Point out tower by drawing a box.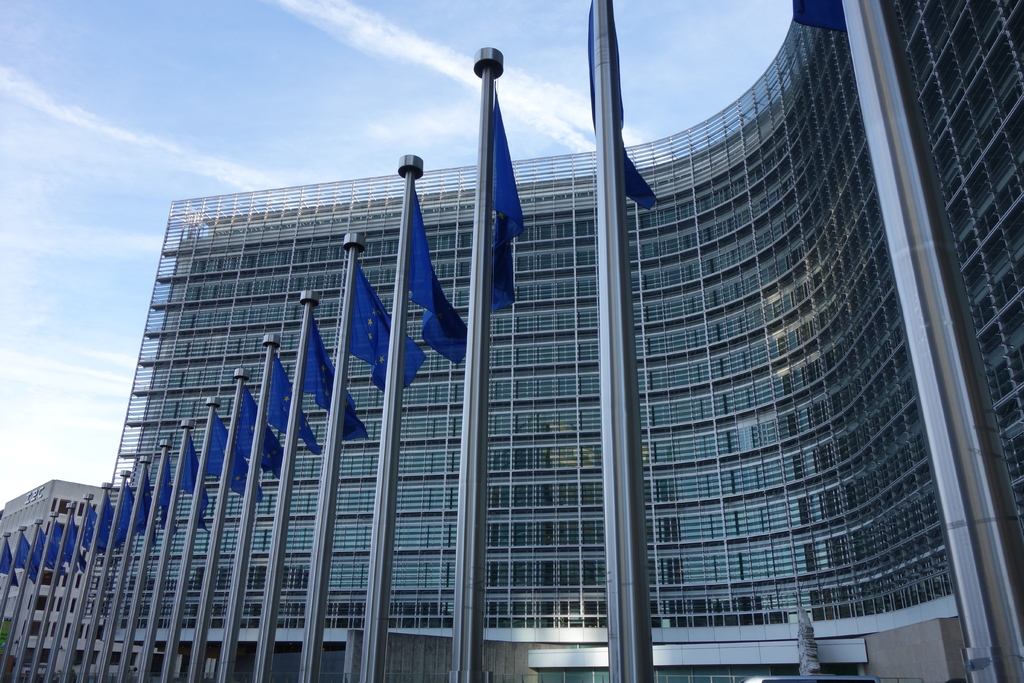
{"x1": 77, "y1": 0, "x2": 1023, "y2": 682}.
